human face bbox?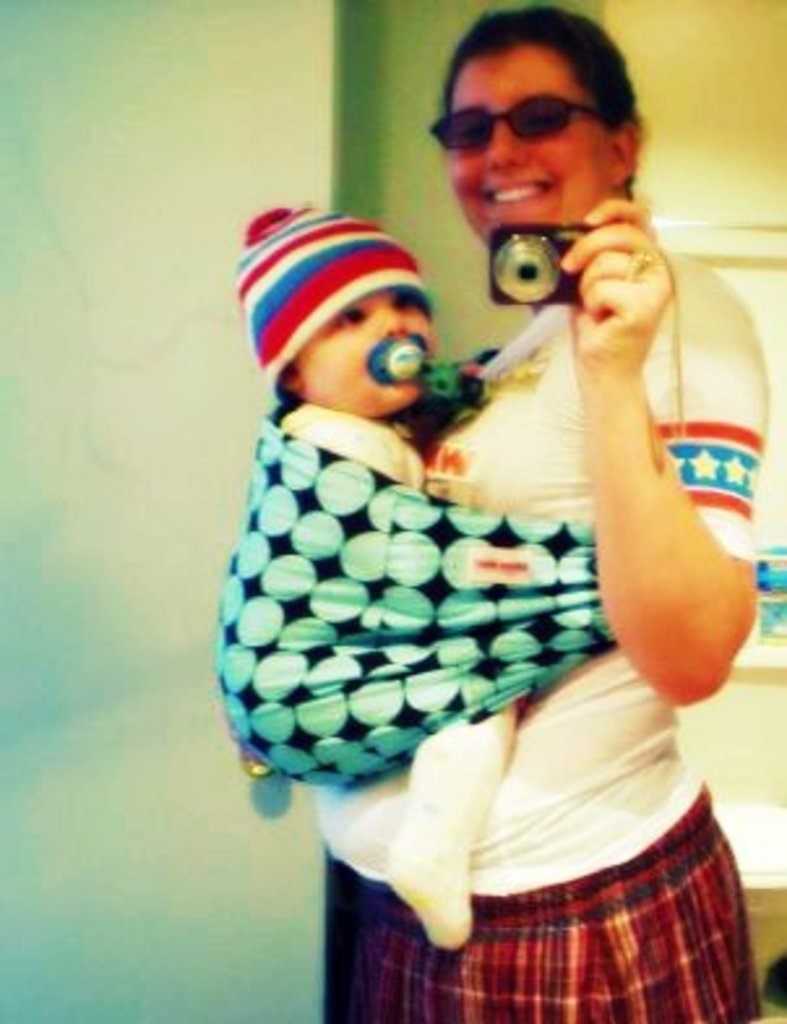
(x1=292, y1=274, x2=440, y2=404)
